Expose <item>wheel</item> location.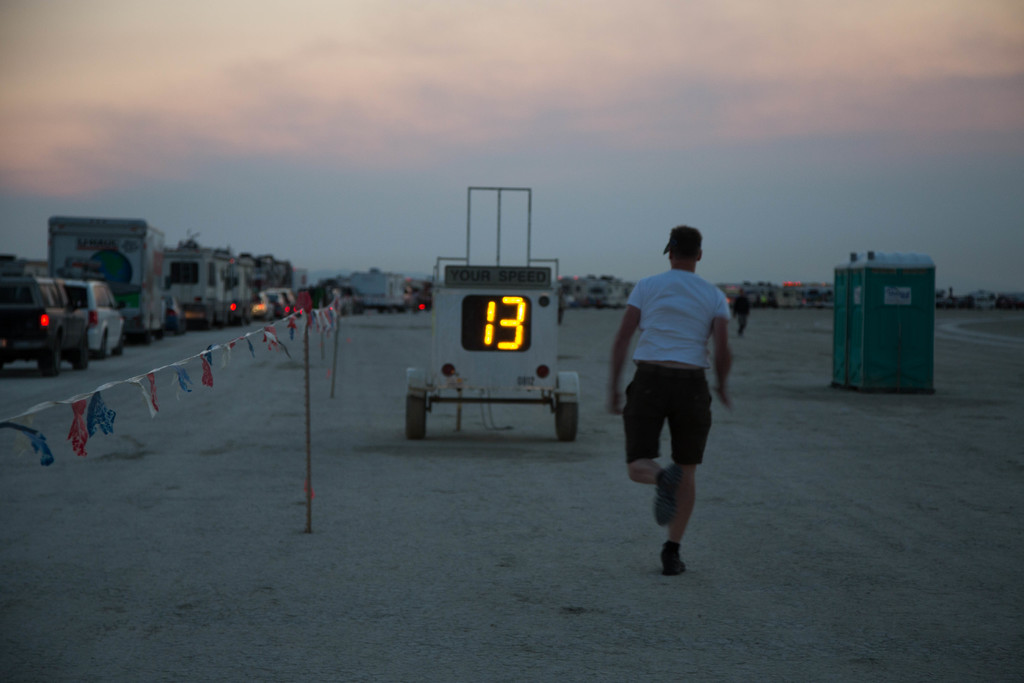
Exposed at locate(556, 402, 580, 440).
